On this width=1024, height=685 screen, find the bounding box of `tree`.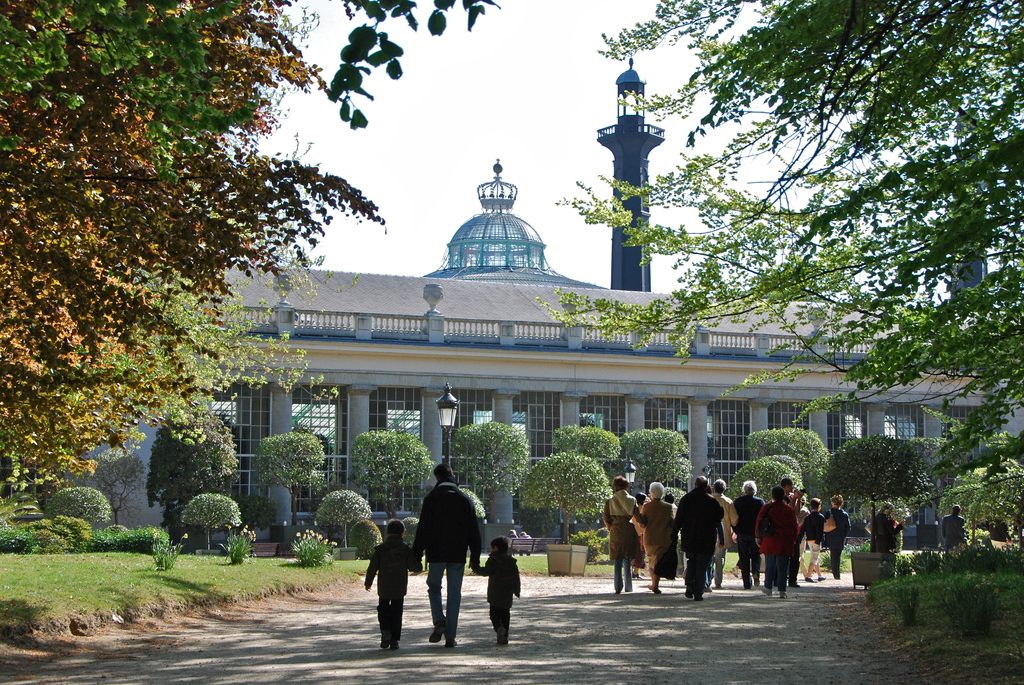
Bounding box: <region>149, 407, 244, 544</region>.
